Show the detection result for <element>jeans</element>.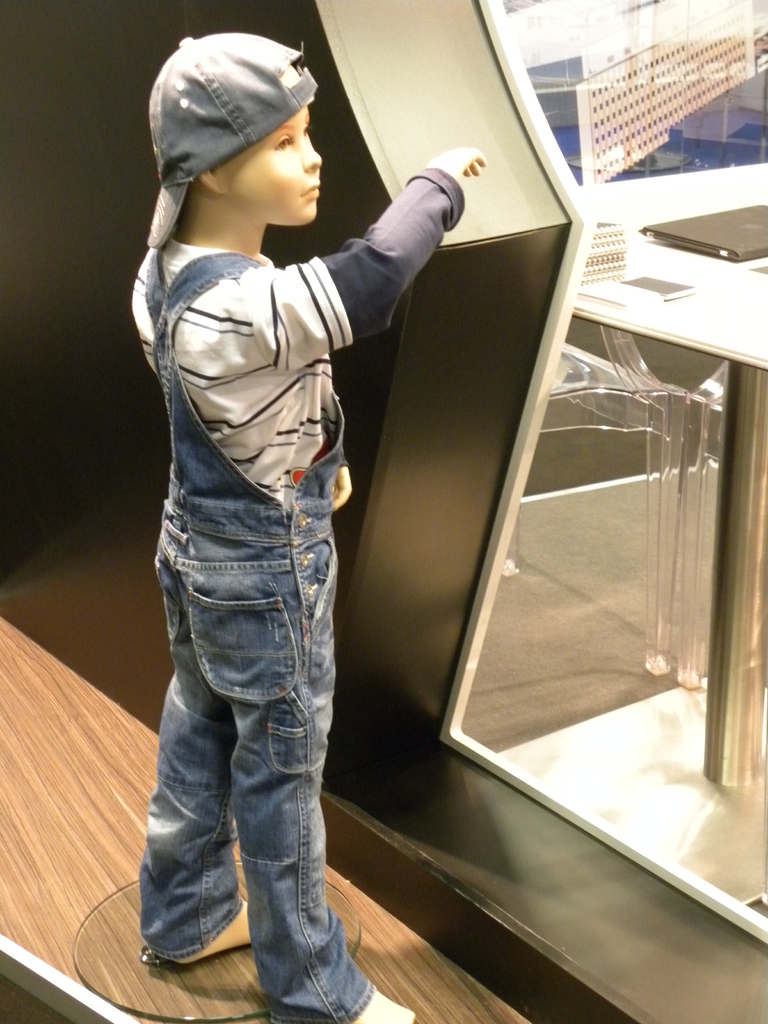
pyautogui.locateOnScreen(134, 365, 374, 1023).
